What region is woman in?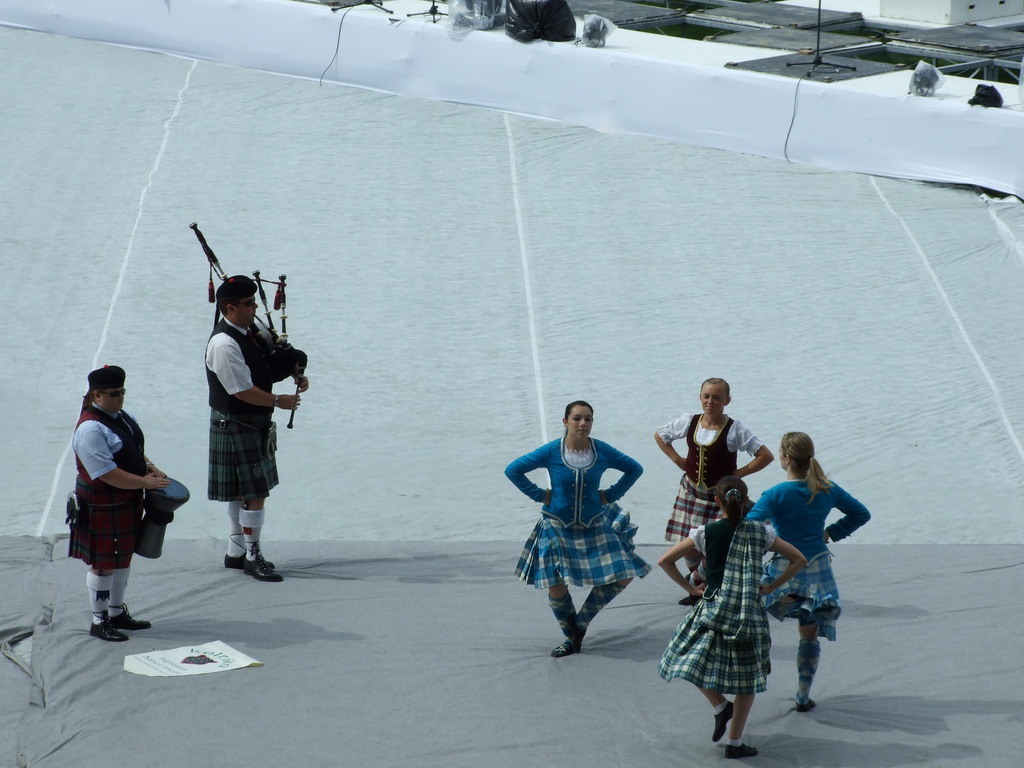
BBox(653, 378, 770, 595).
